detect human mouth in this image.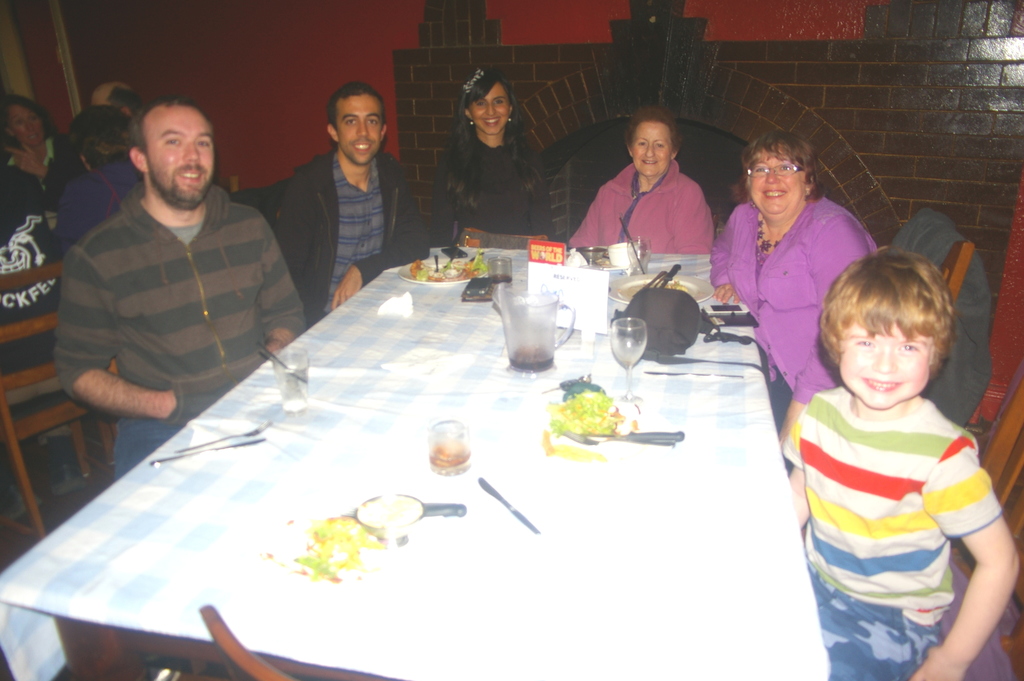
Detection: 761, 188, 791, 202.
